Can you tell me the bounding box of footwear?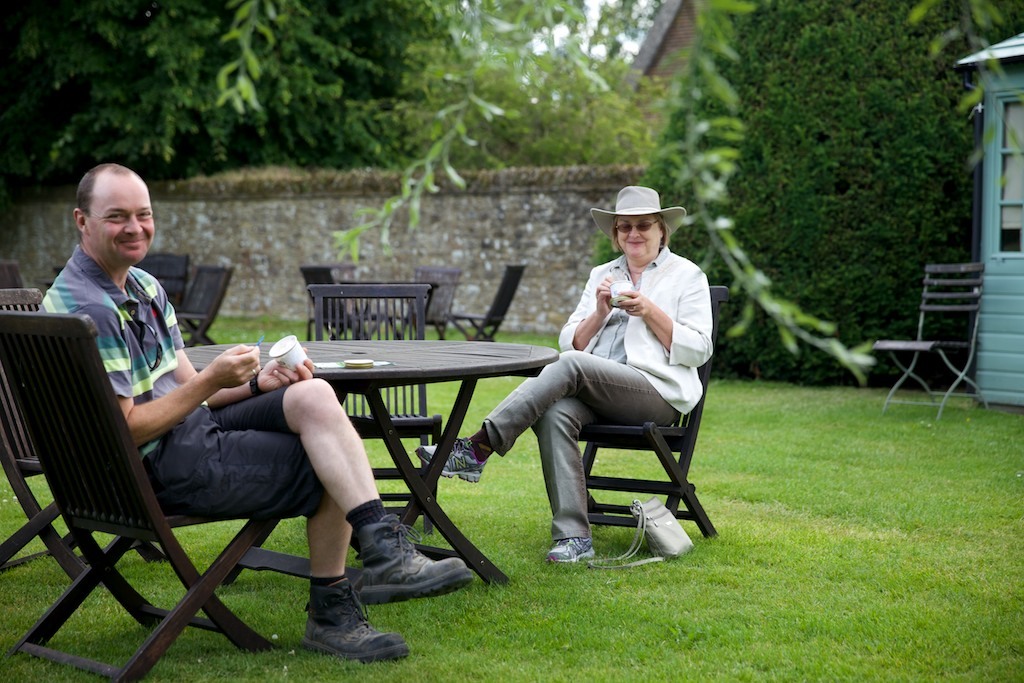
BBox(302, 578, 408, 661).
